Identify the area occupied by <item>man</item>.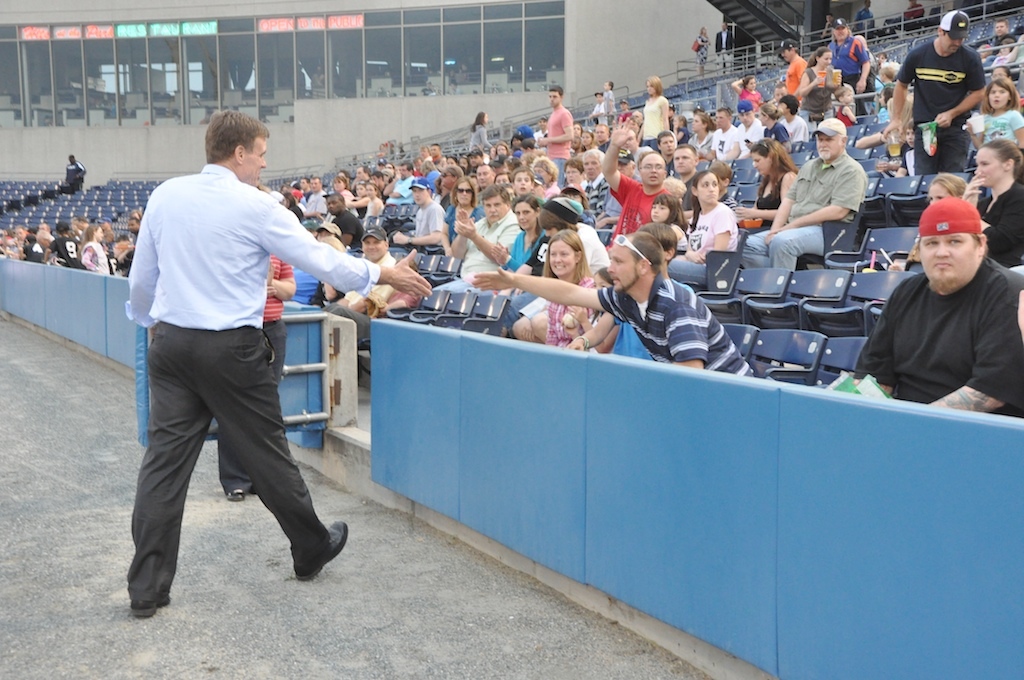
Area: [535,83,571,188].
